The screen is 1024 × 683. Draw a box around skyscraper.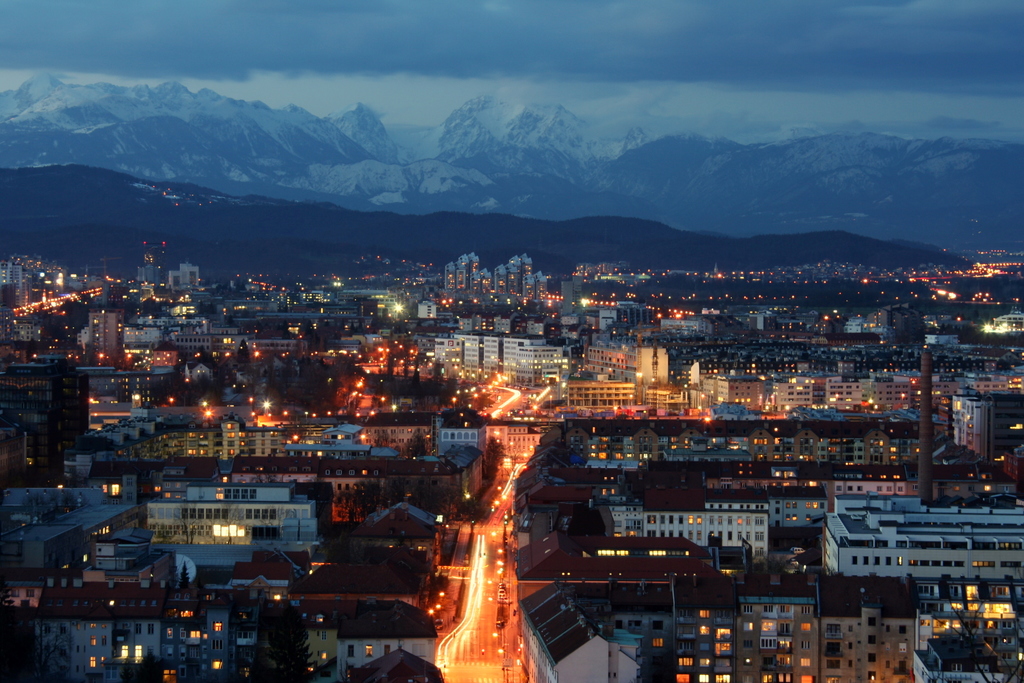
pyautogui.locateOnScreen(438, 256, 460, 290).
